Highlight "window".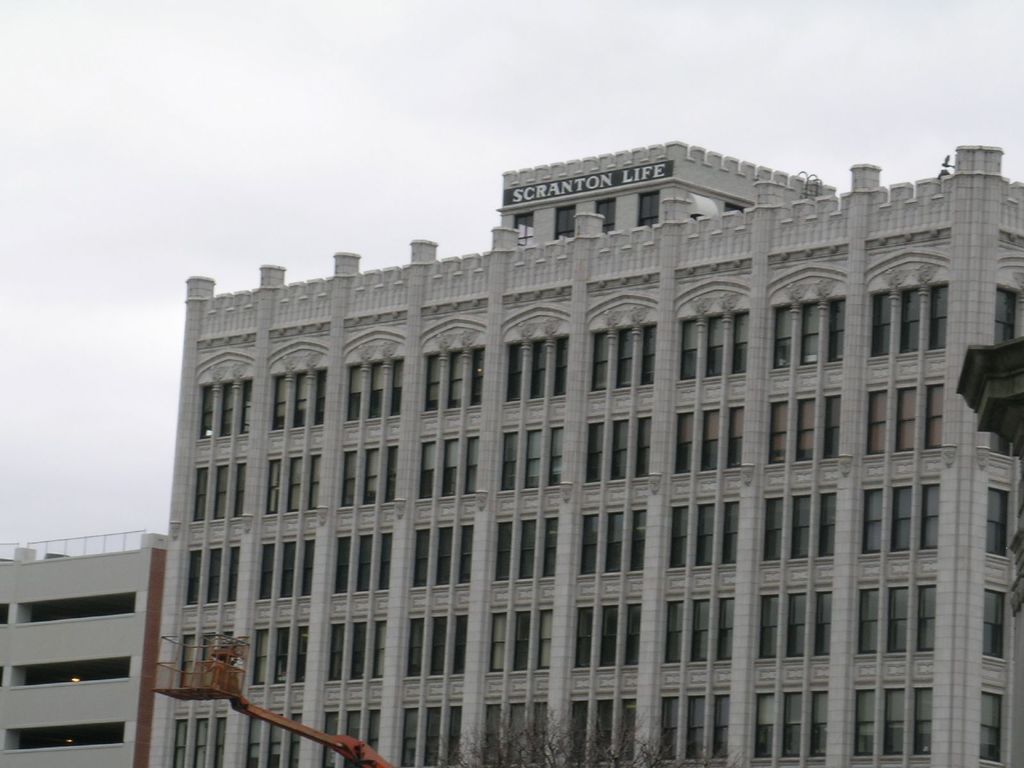
Highlighted region: bbox=[568, 699, 636, 767].
